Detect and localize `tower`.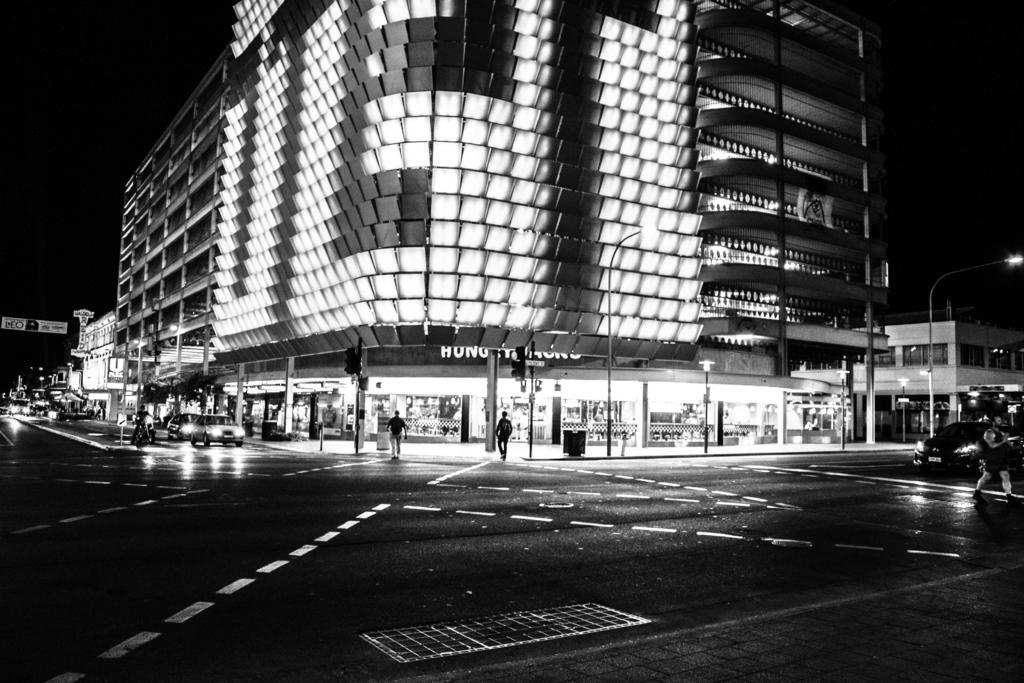
Localized at 110/0/875/447.
